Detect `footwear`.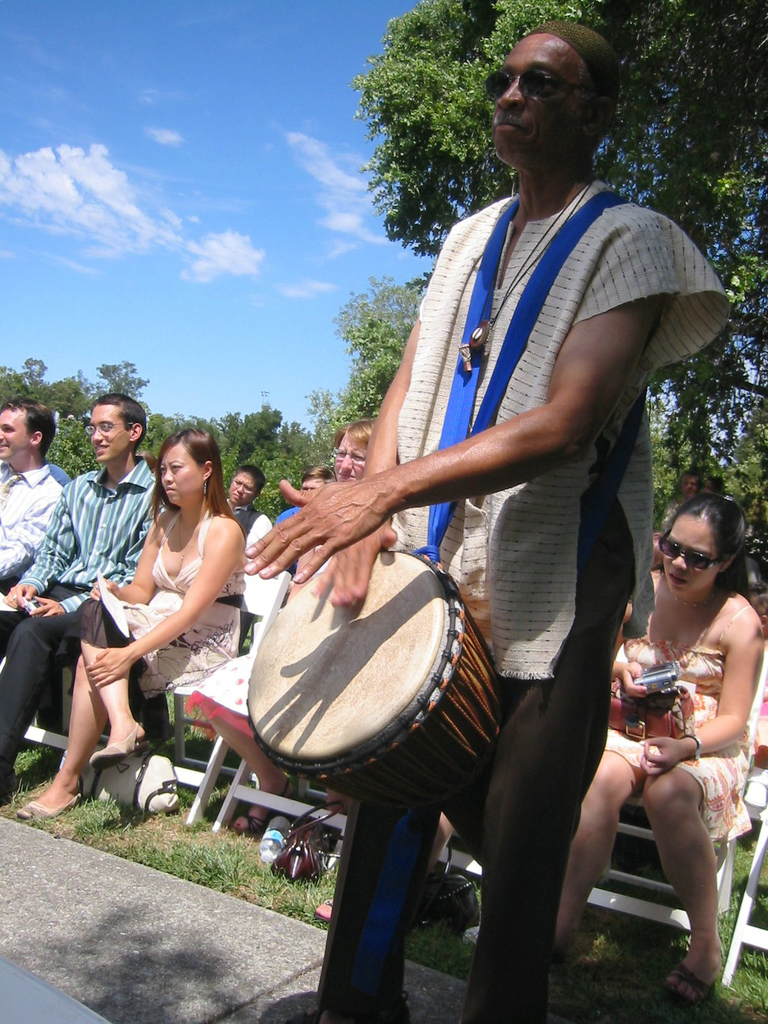
Detected at left=659, top=964, right=717, bottom=1014.
